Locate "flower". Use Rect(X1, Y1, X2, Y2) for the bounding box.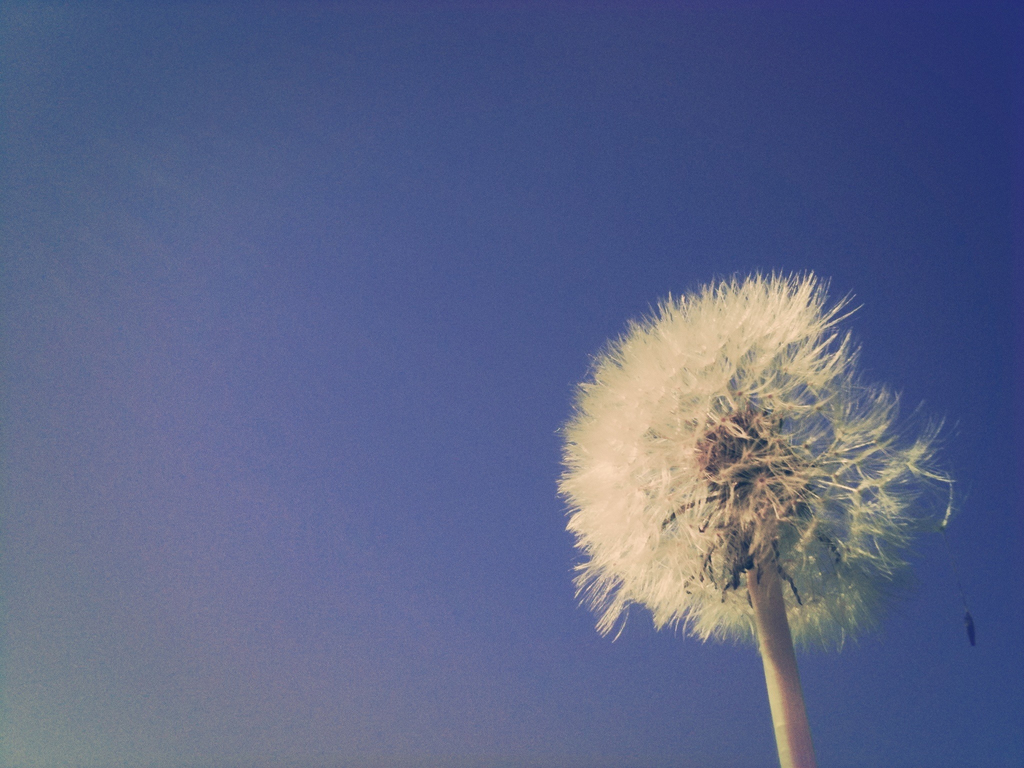
Rect(611, 250, 957, 680).
